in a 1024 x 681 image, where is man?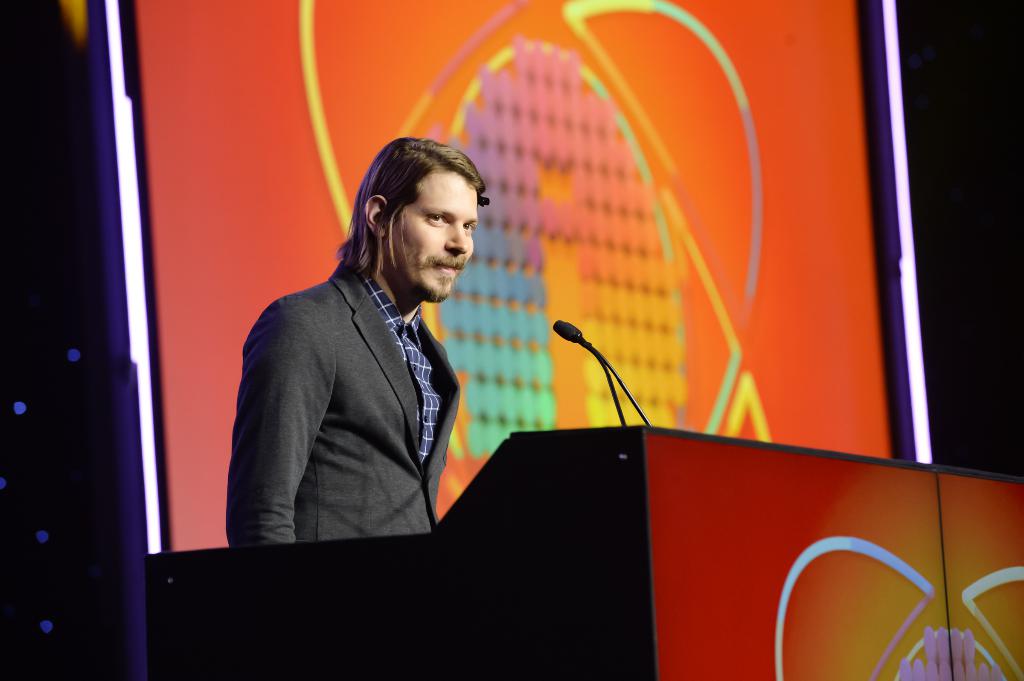
(235, 126, 515, 584).
